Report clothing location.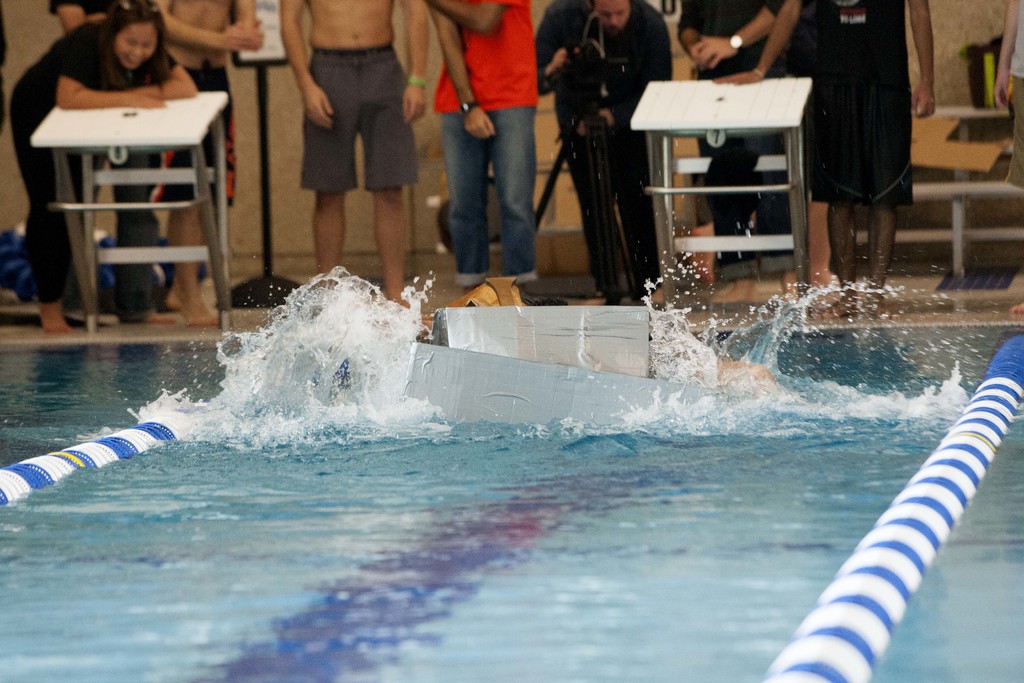
Report: [x1=8, y1=15, x2=183, y2=288].
